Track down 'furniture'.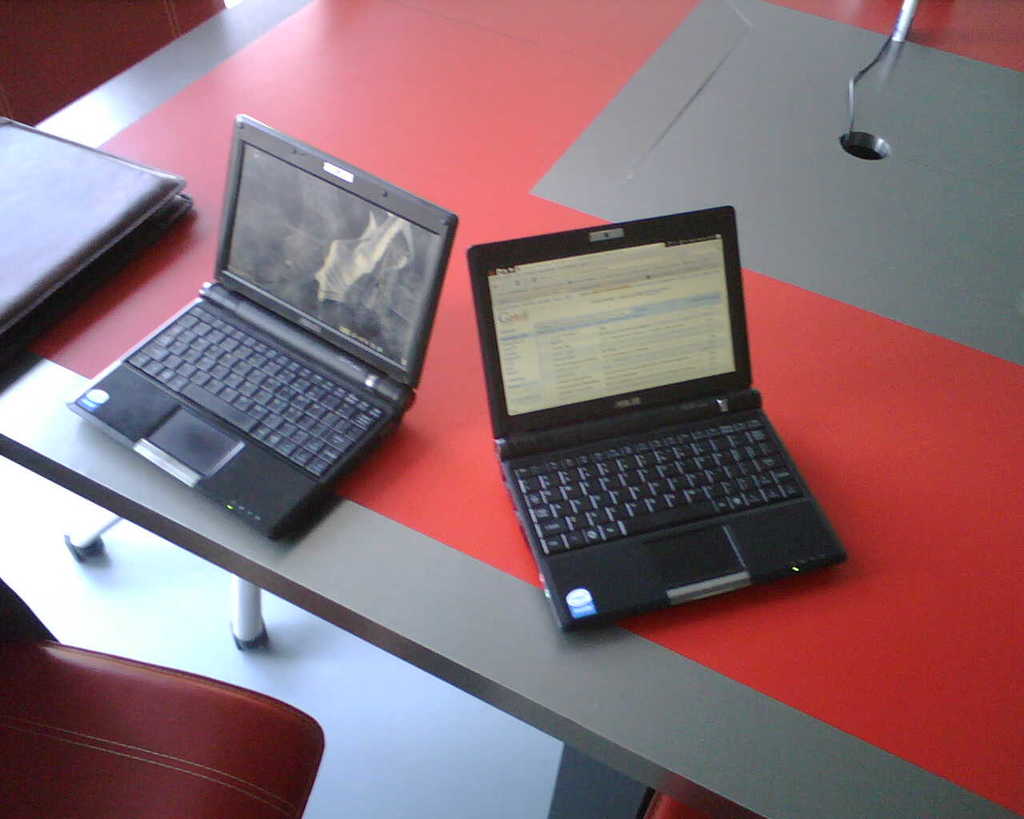
Tracked to <box>0,0,1023,818</box>.
